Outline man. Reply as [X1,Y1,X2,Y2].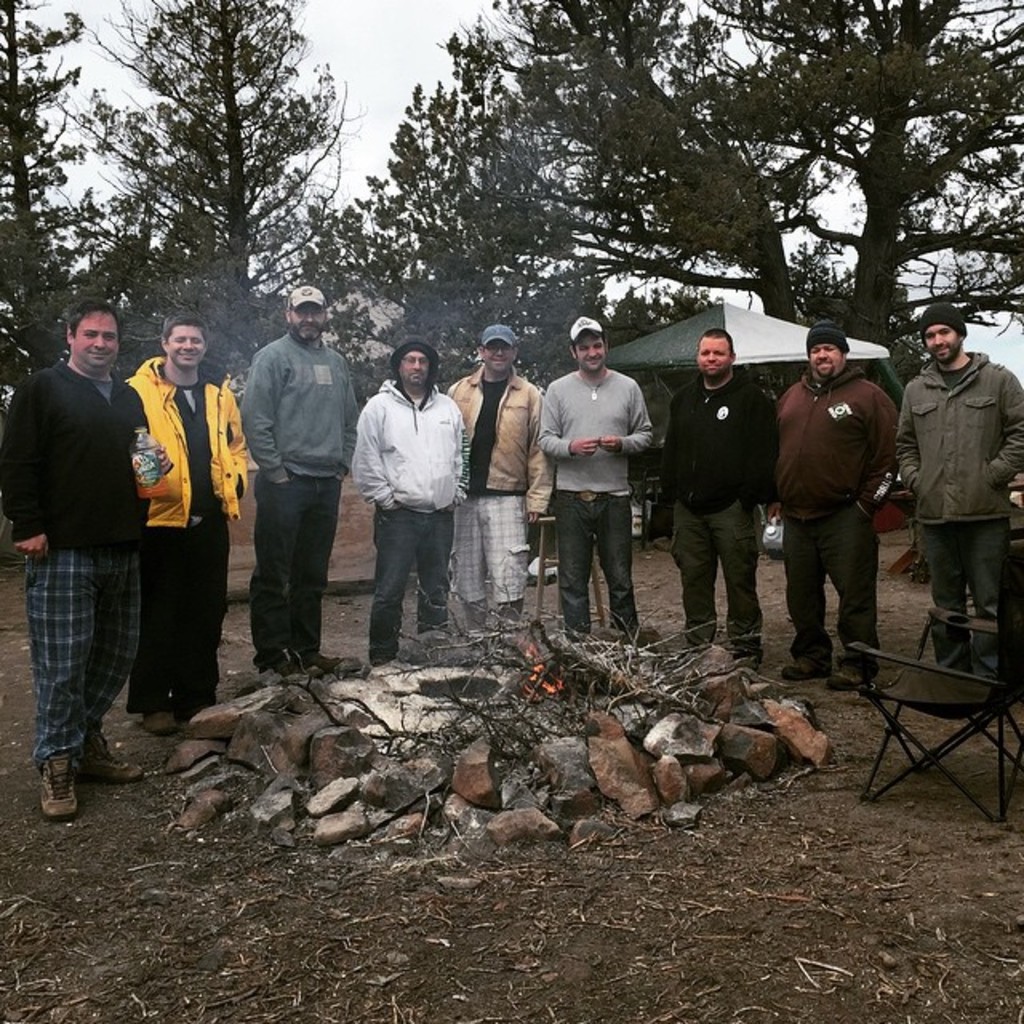
[378,346,474,624].
